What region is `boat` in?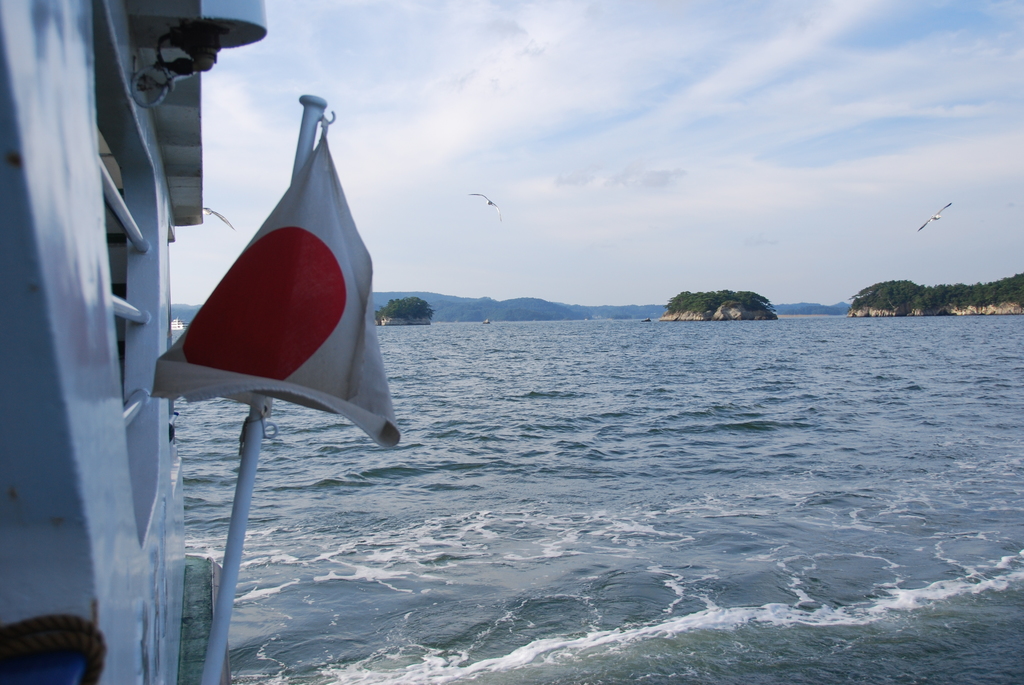
bbox(0, 0, 401, 684).
